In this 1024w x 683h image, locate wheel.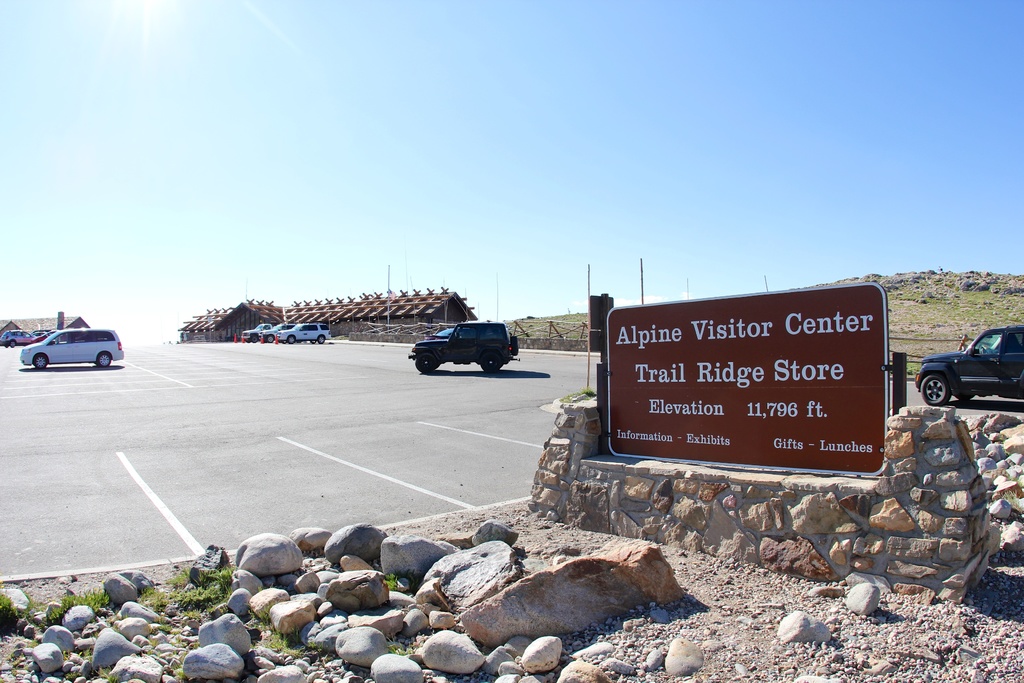
Bounding box: [33,355,49,369].
